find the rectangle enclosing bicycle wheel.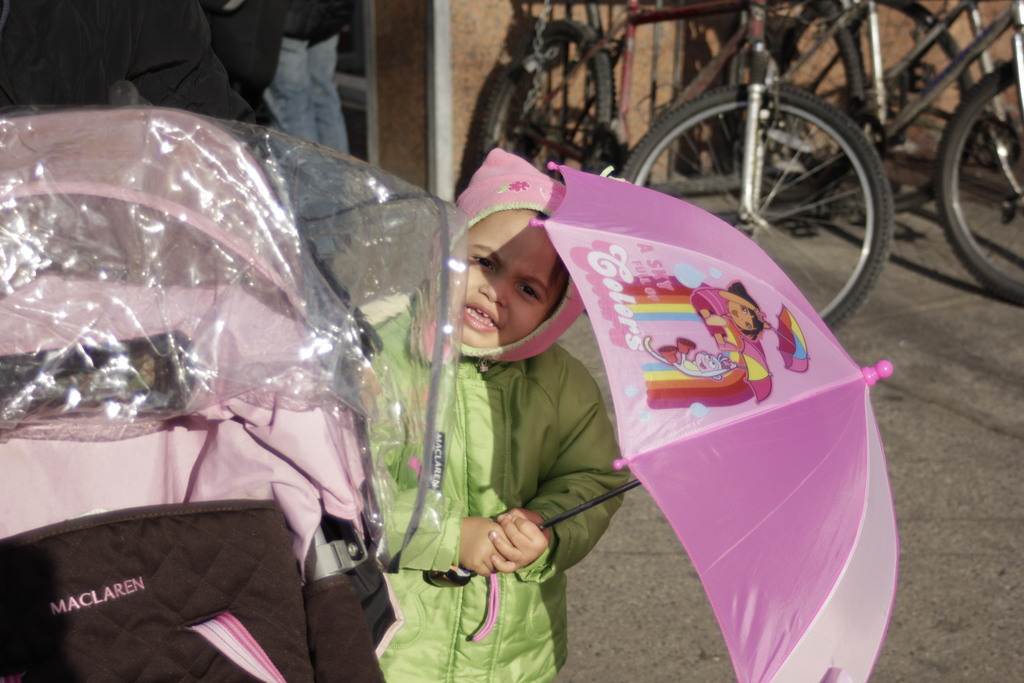
[left=769, top=0, right=980, bottom=218].
